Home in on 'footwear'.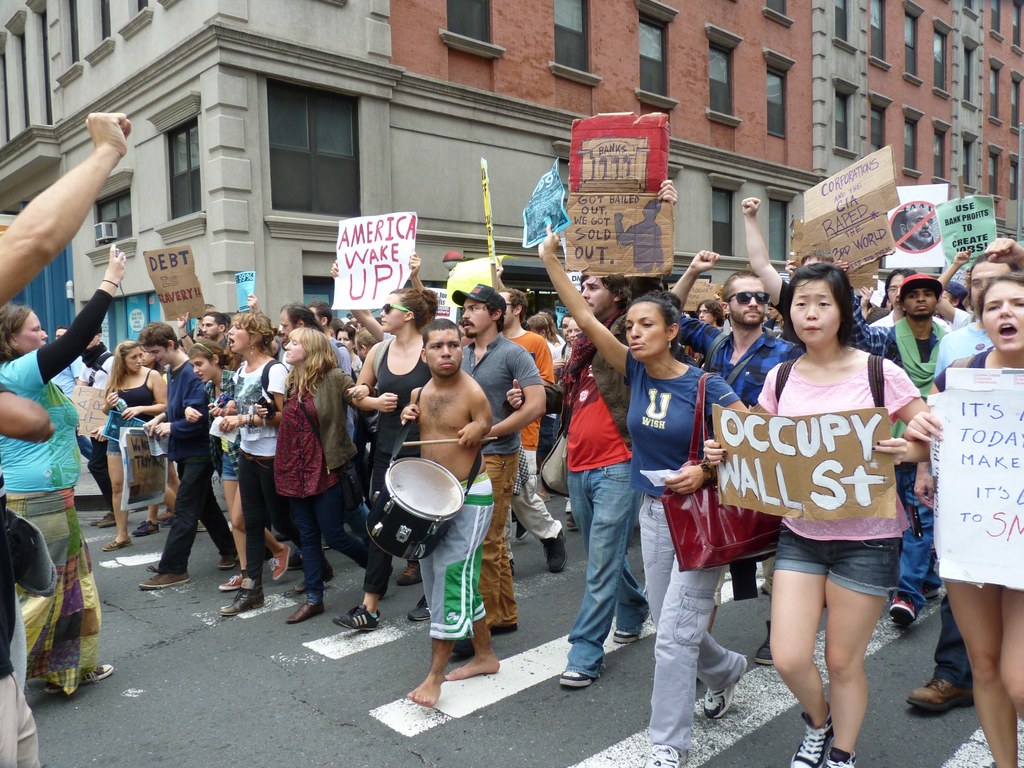
Homed in at l=750, t=621, r=775, b=667.
